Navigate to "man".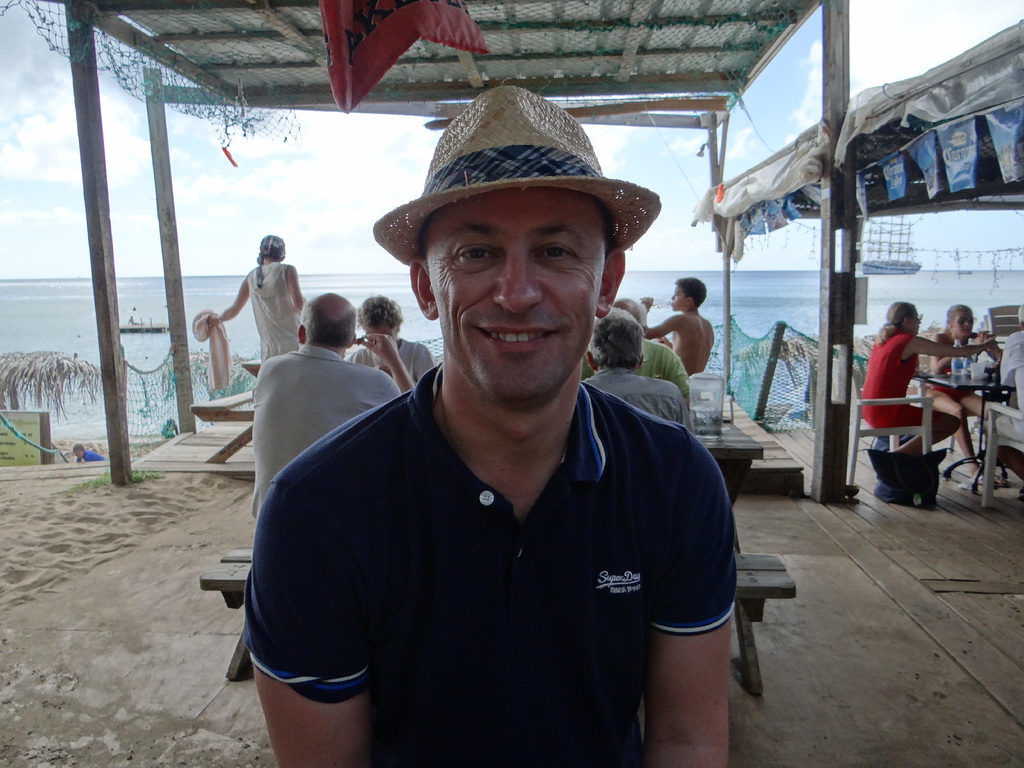
Navigation target: rect(989, 305, 1023, 500).
